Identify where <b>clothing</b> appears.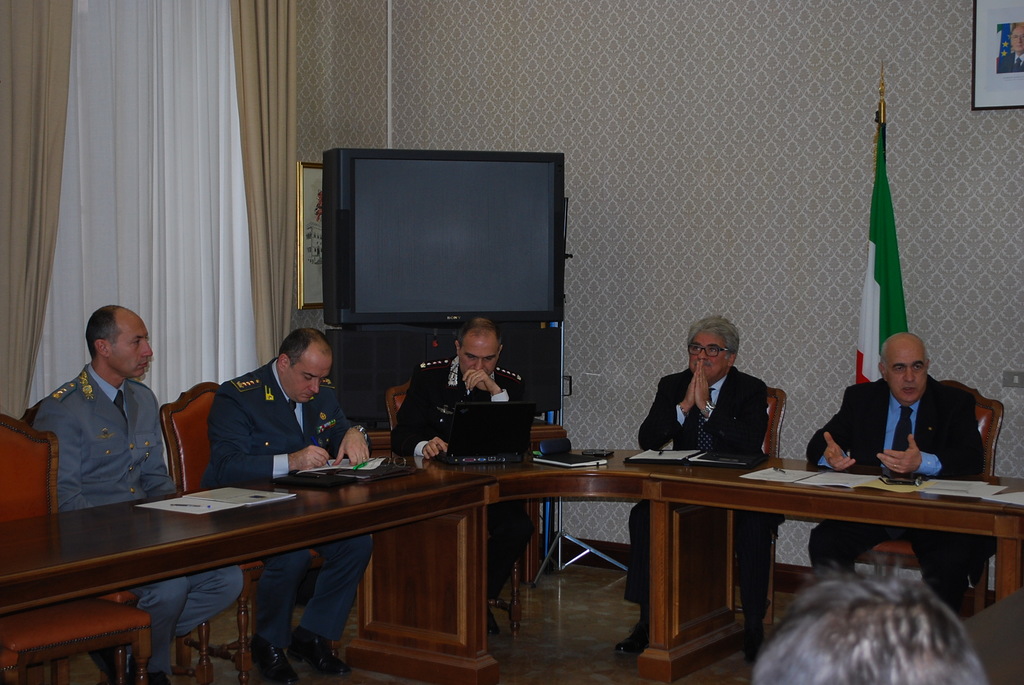
Appears at l=387, t=356, r=536, b=595.
